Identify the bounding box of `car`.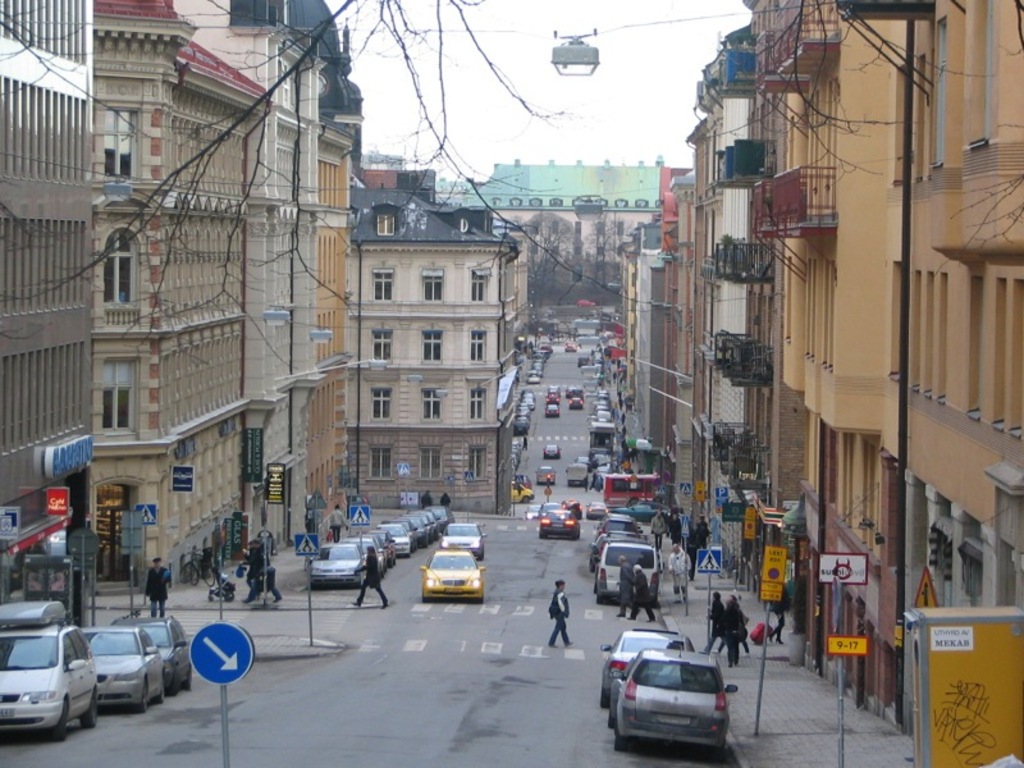
rect(443, 518, 480, 566).
